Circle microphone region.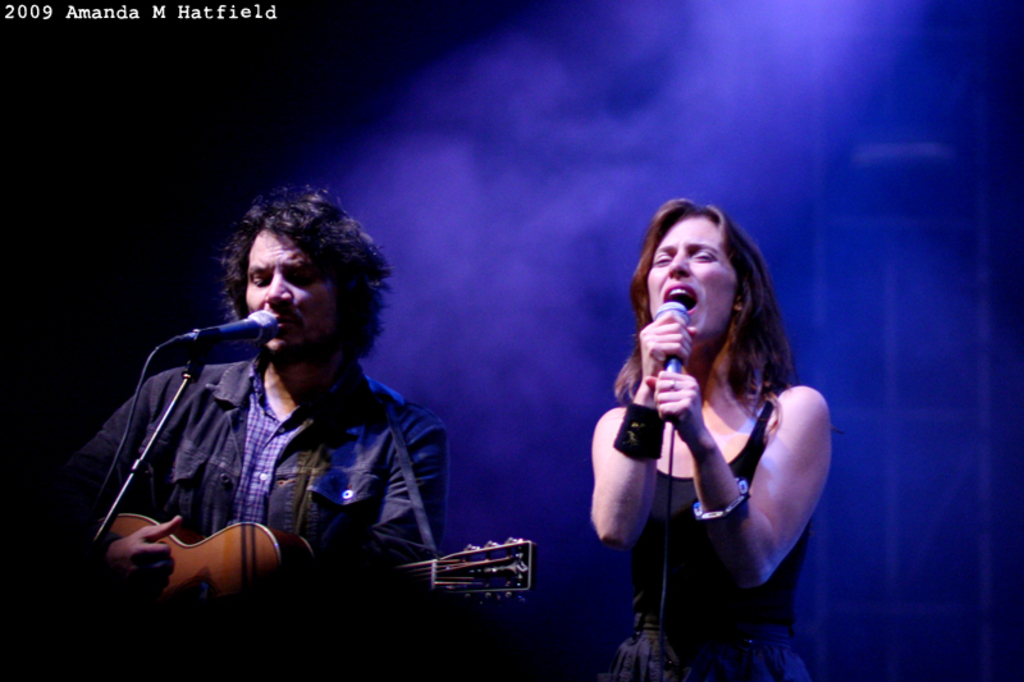
Region: {"x1": 653, "y1": 296, "x2": 691, "y2": 425}.
